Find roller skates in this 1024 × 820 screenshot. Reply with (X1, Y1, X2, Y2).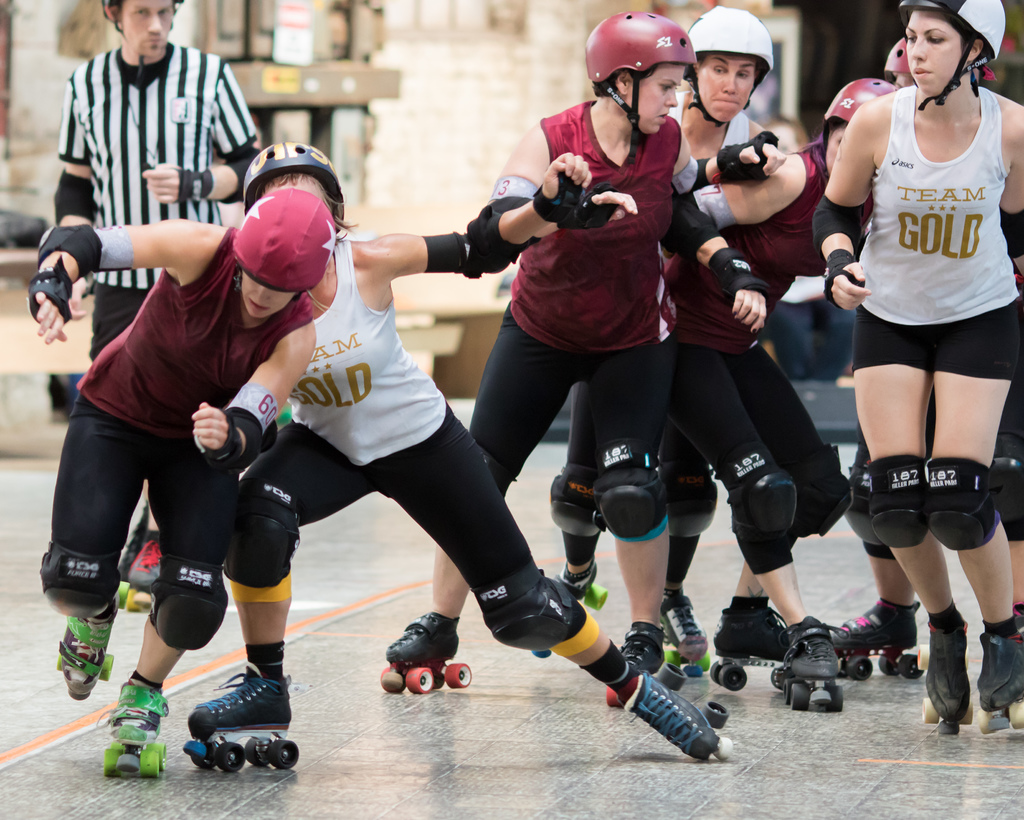
(90, 675, 171, 780).
